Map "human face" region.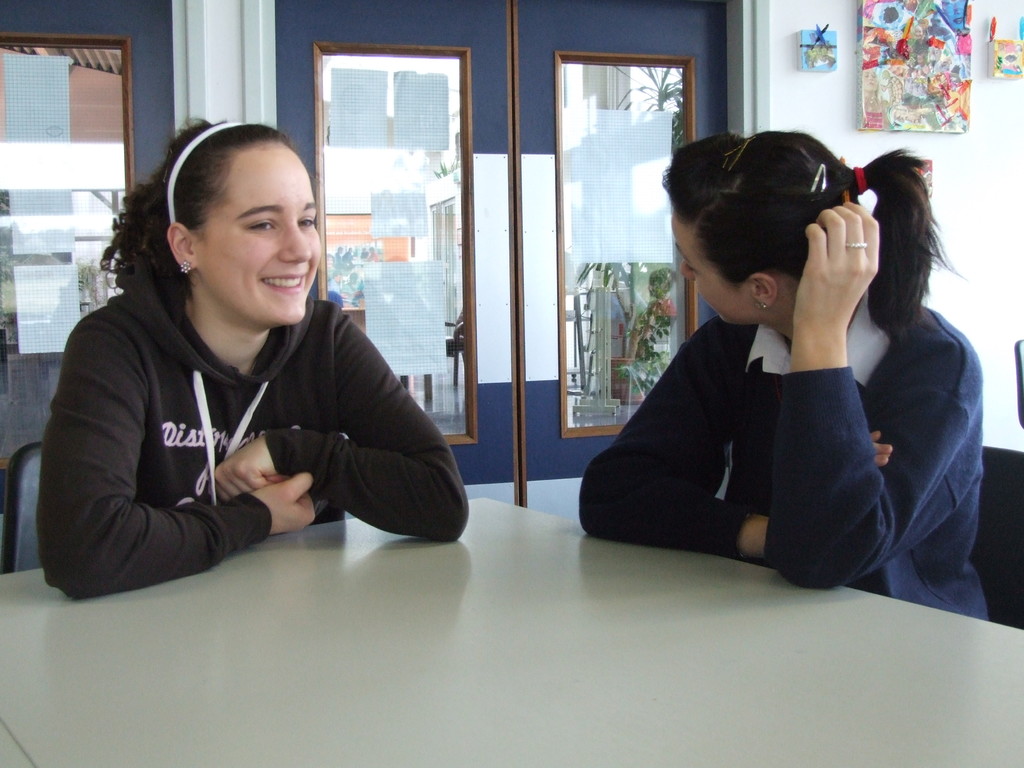
Mapped to 195, 147, 321, 326.
